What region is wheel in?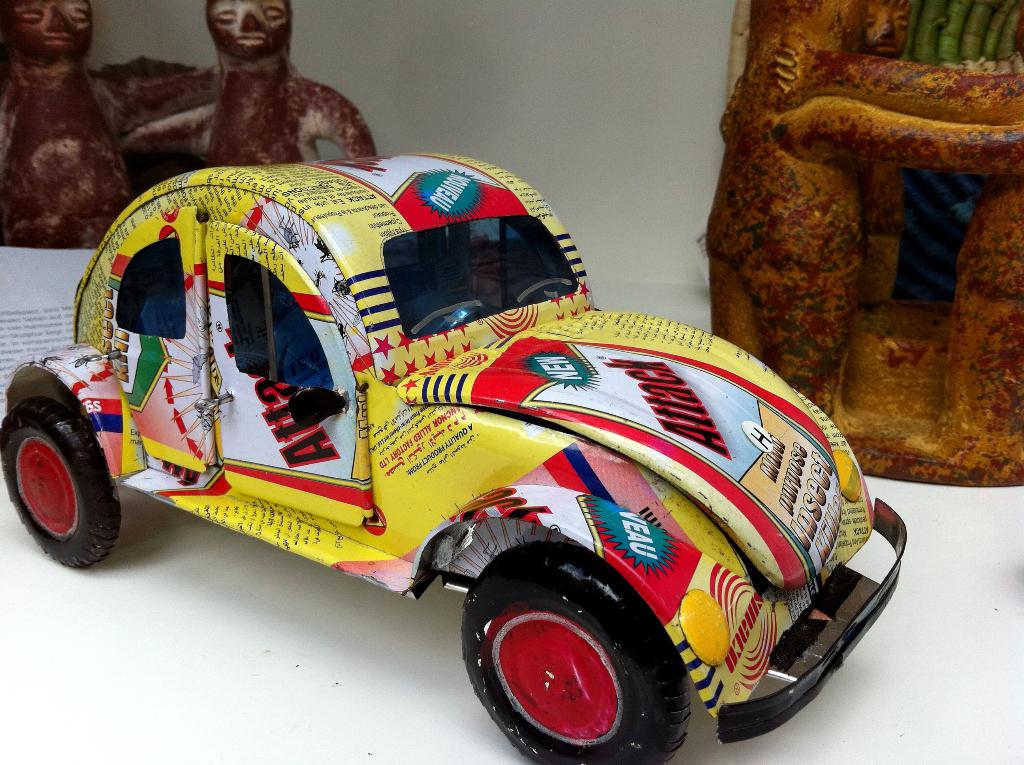
<box>456,561,689,755</box>.
